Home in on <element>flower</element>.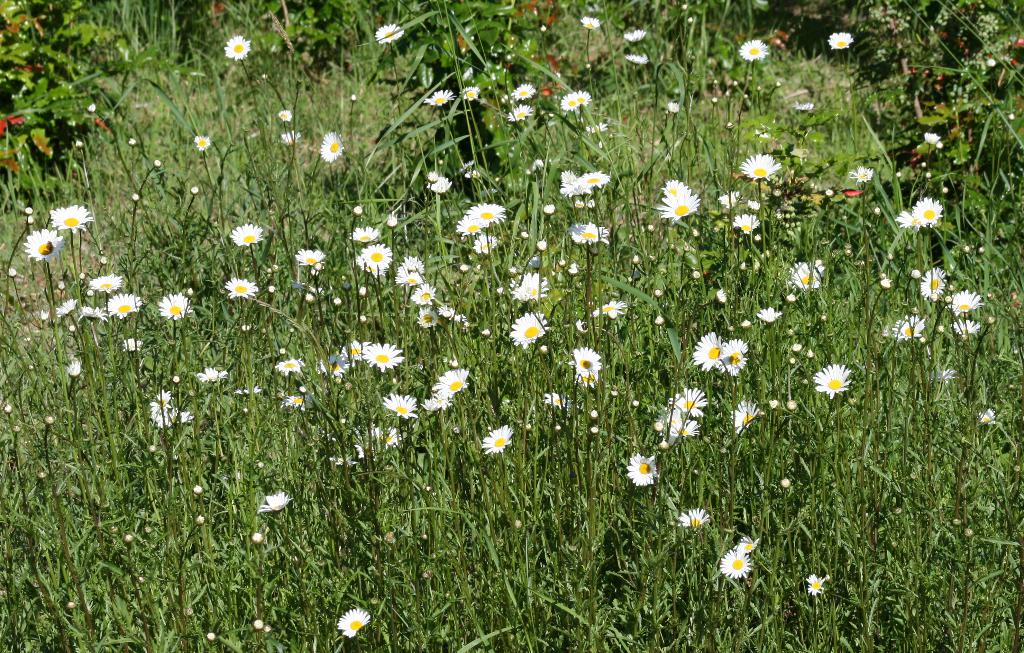
Homed in at [793, 261, 823, 292].
